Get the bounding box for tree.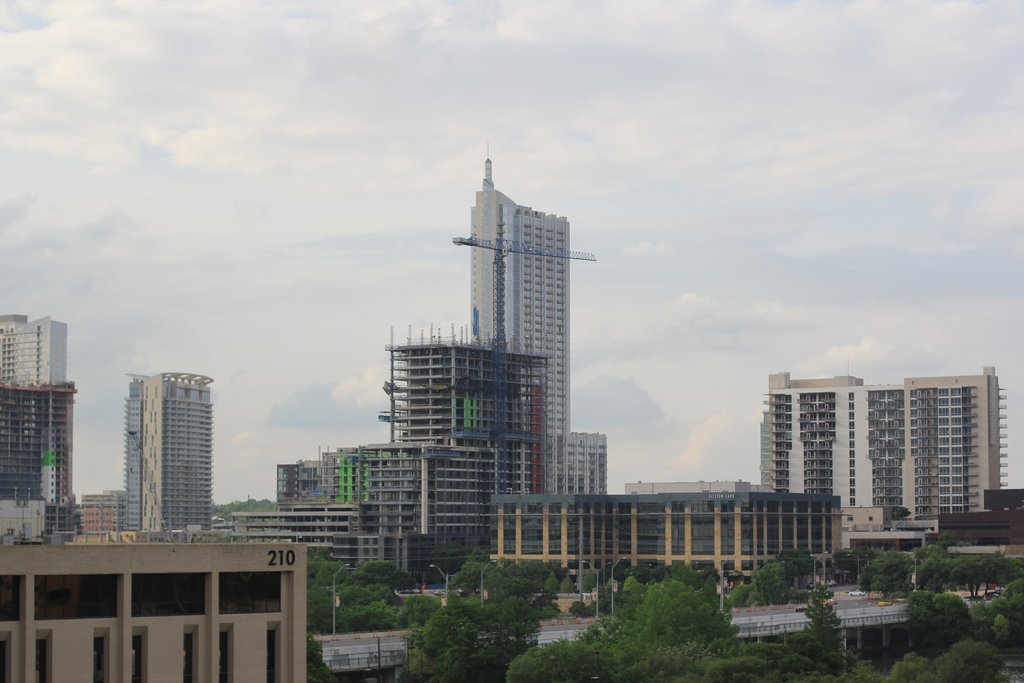
[348,601,400,632].
